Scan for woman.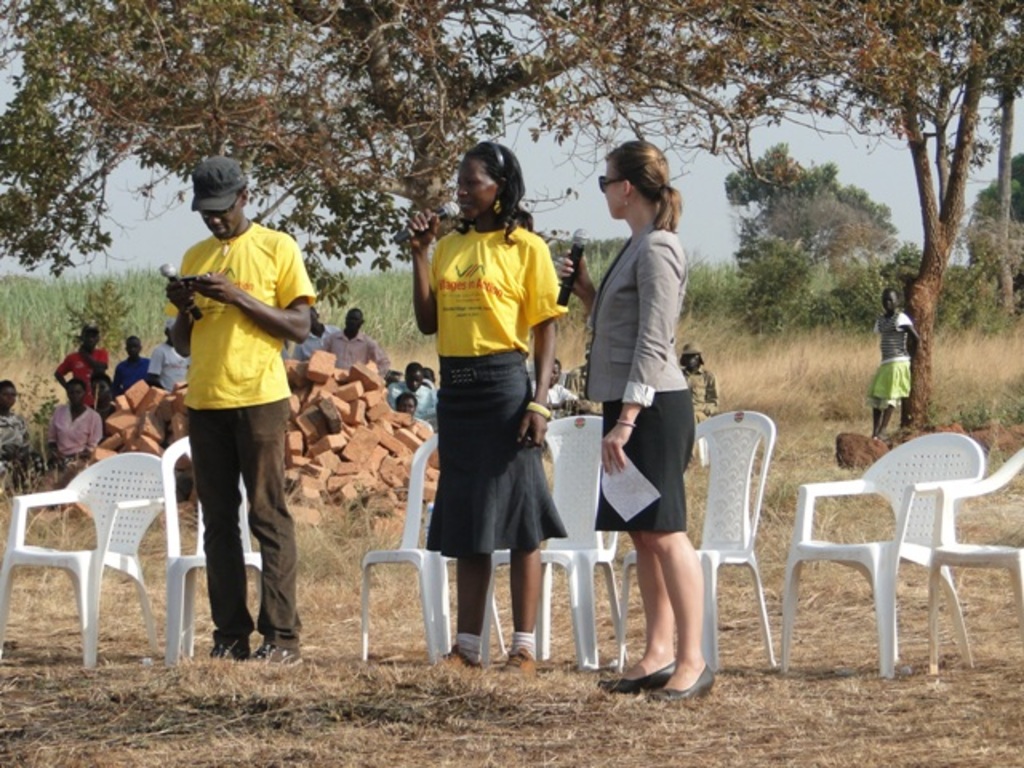
Scan result: bbox=[560, 138, 714, 704].
